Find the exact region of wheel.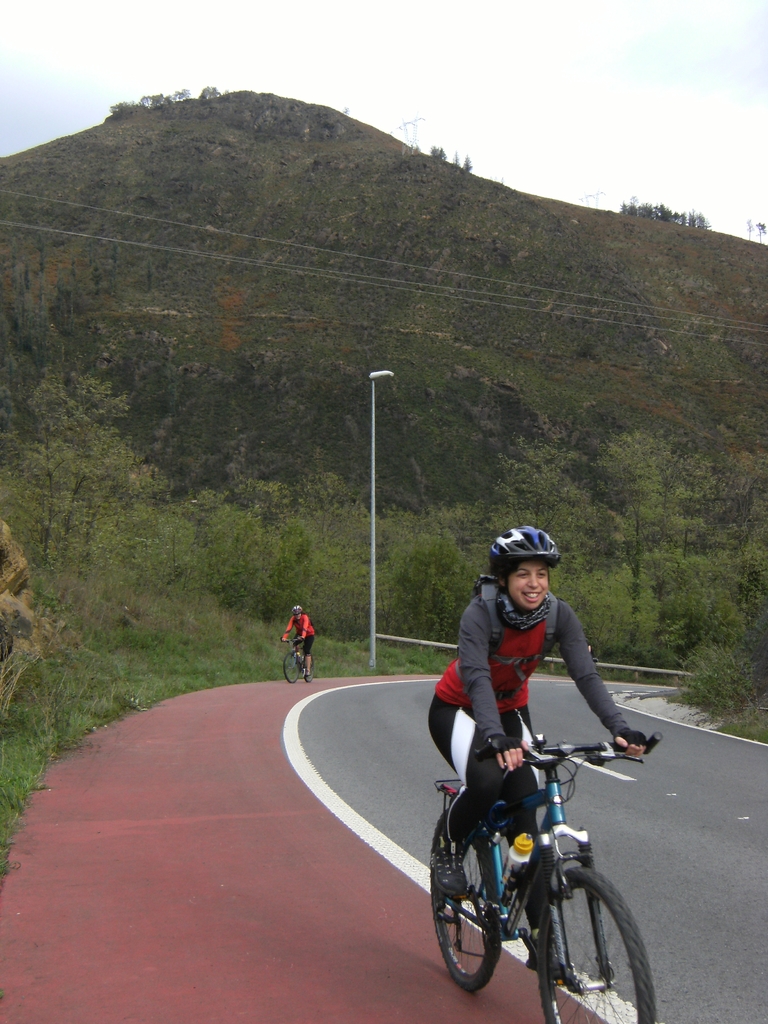
Exact region: crop(429, 810, 501, 993).
